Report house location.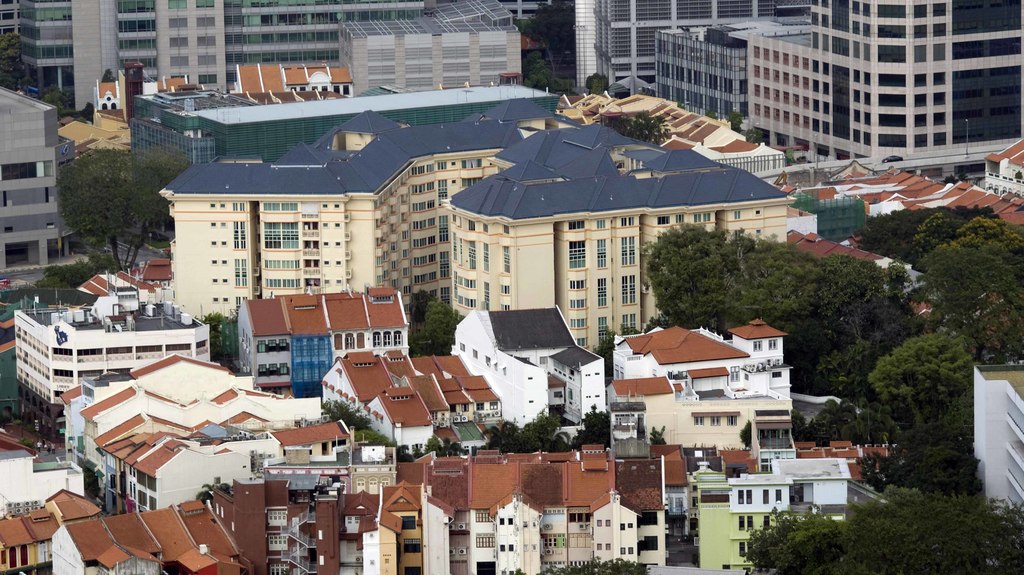
Report: box=[238, 294, 412, 400].
